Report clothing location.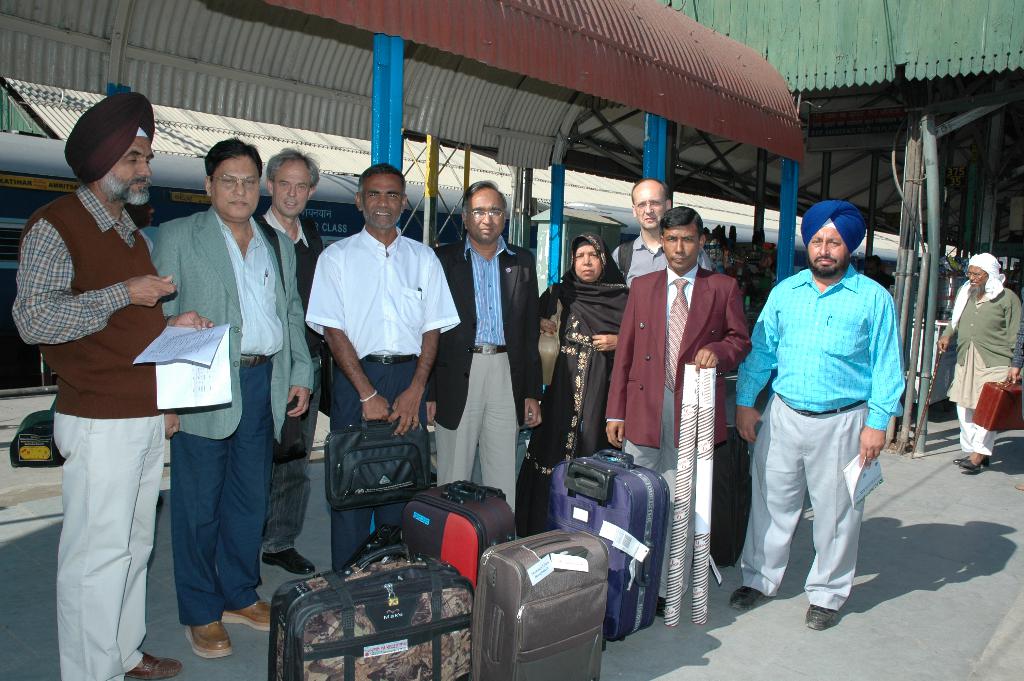
Report: rect(433, 231, 541, 514).
